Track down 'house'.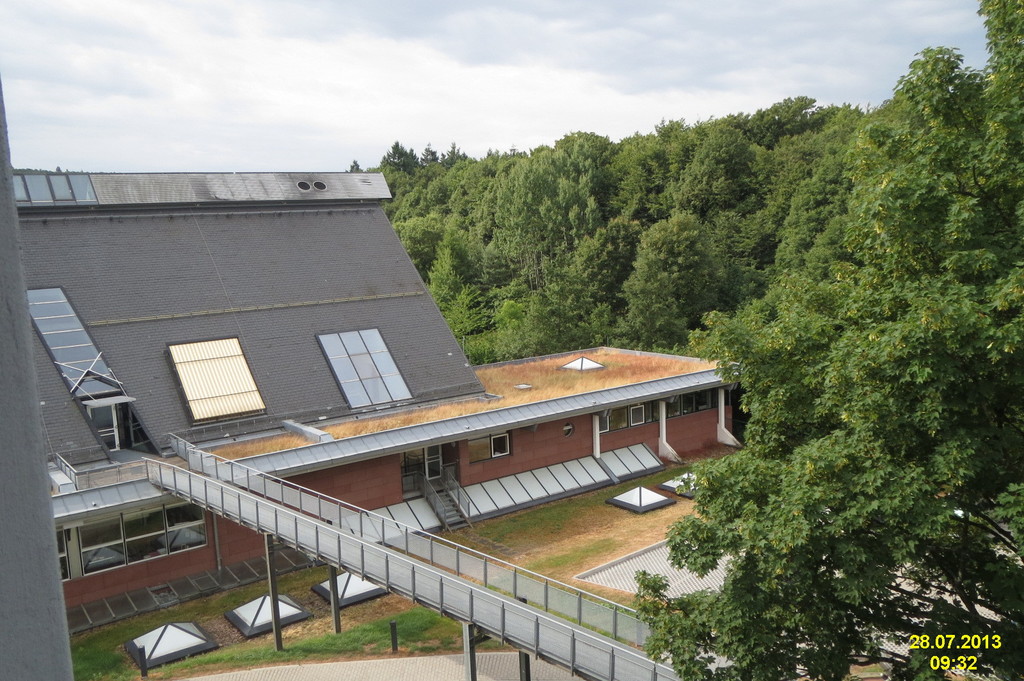
Tracked to crop(0, 88, 760, 680).
